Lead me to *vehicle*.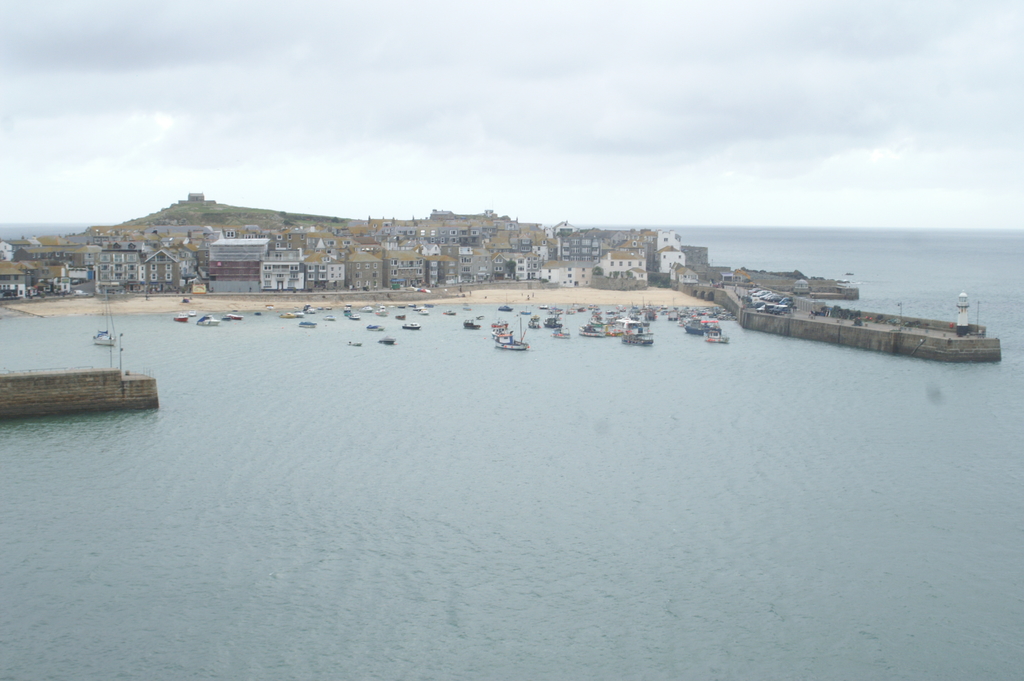
Lead to (401, 321, 422, 330).
